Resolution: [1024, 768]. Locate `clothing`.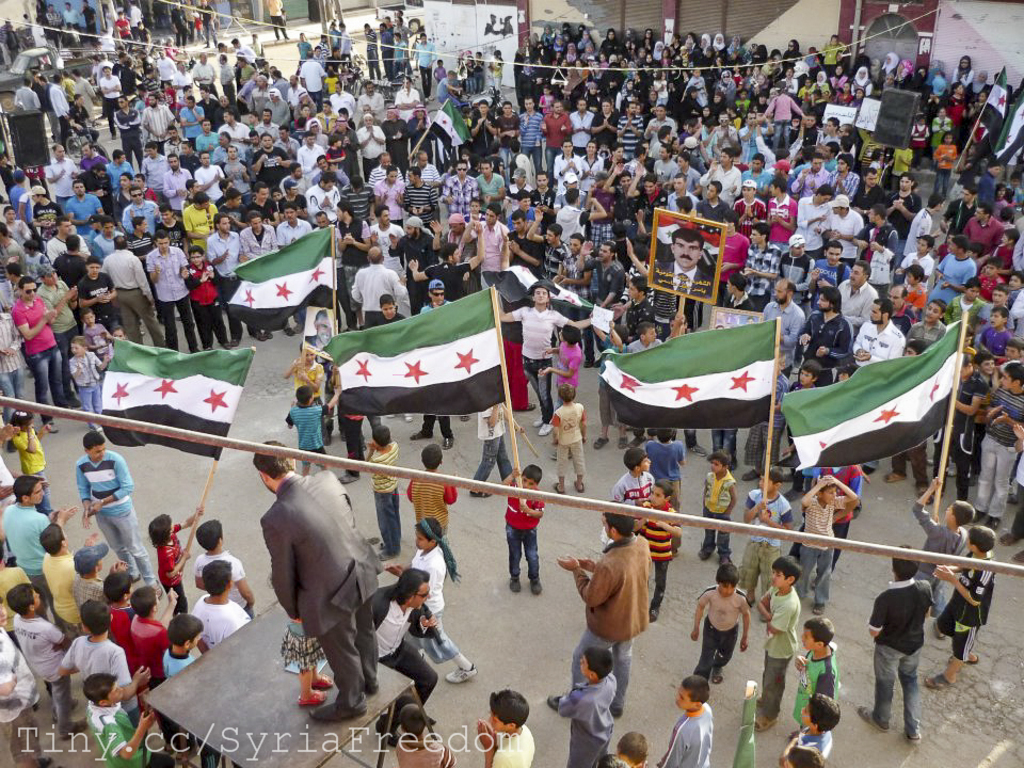
(x1=703, y1=511, x2=730, y2=556).
